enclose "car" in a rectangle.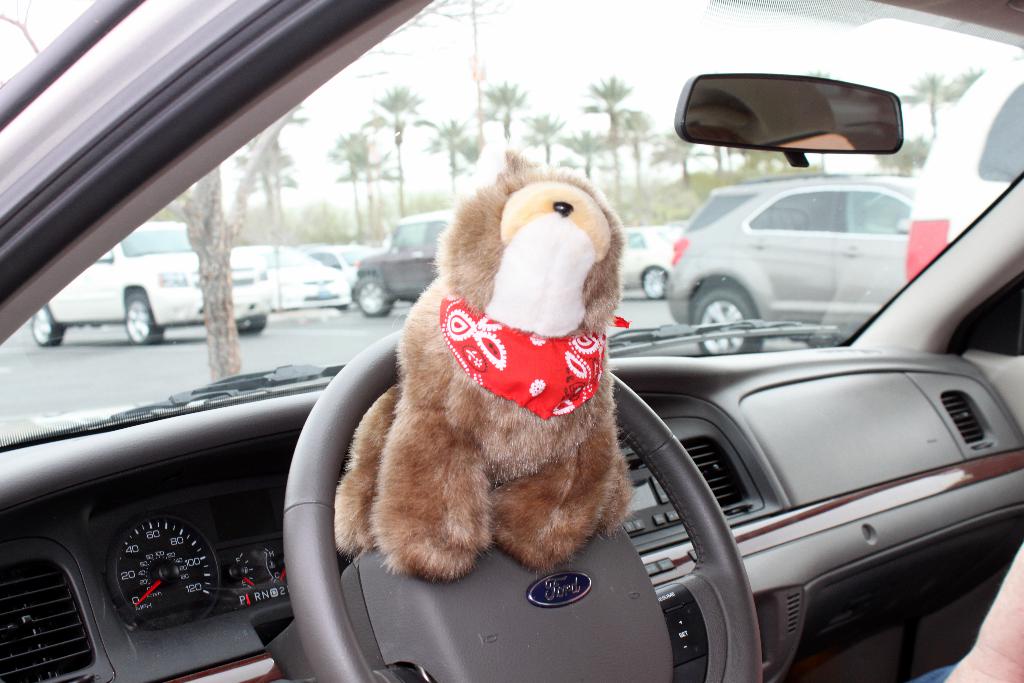
detection(659, 168, 934, 350).
